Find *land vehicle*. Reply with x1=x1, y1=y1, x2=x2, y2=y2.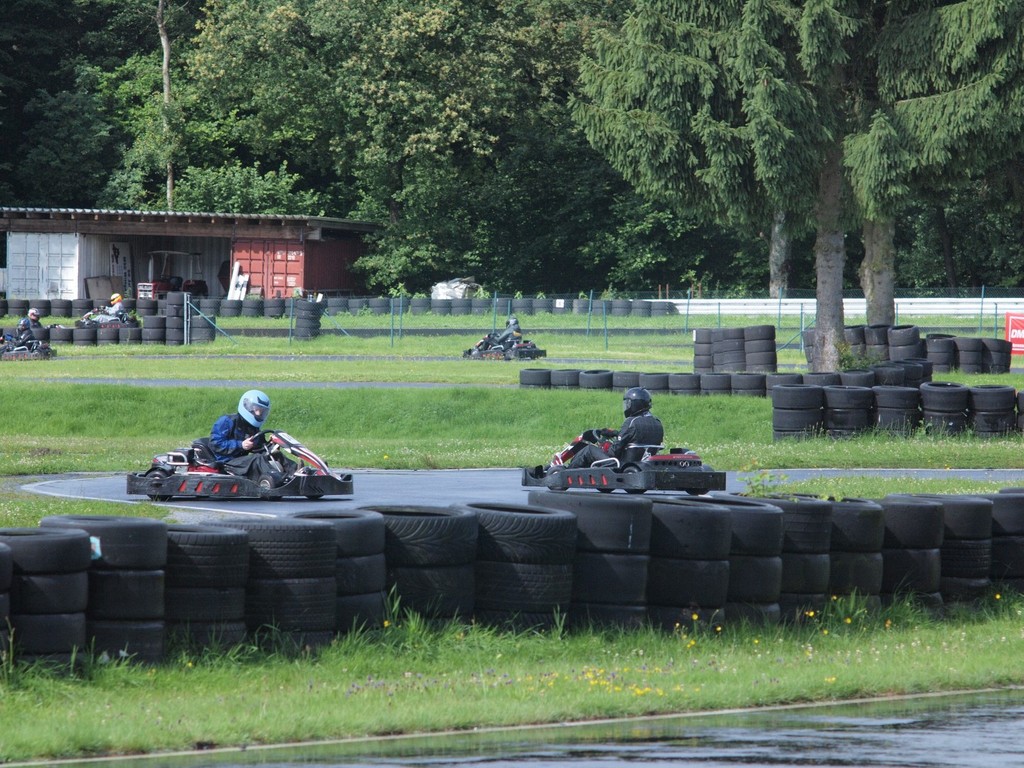
x1=2, y1=332, x2=55, y2=359.
